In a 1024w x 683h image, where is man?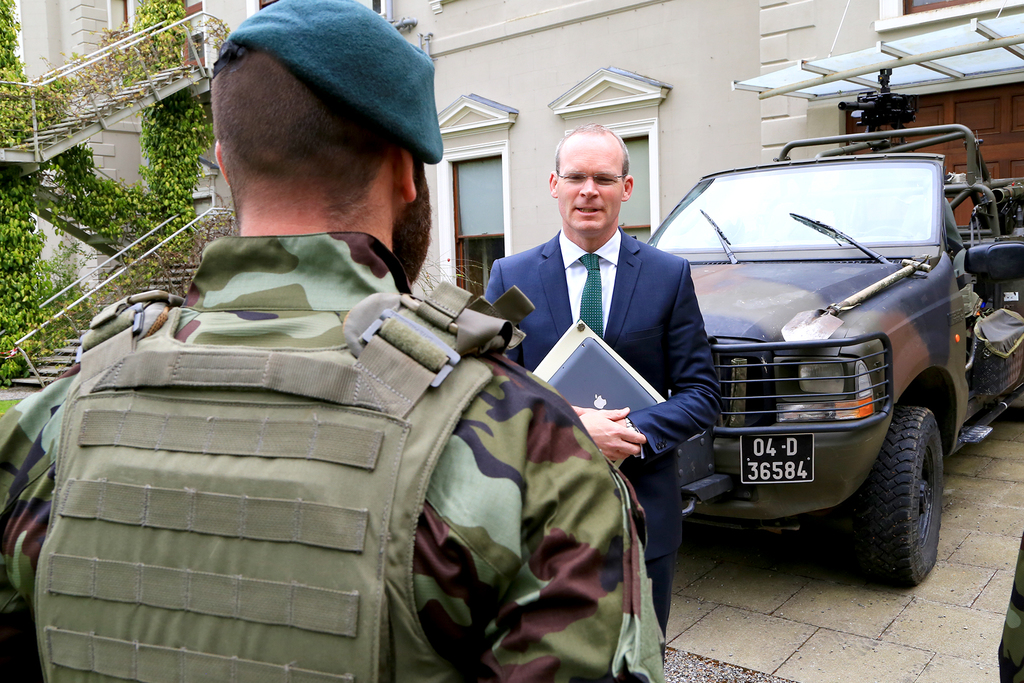
[484,122,721,658].
